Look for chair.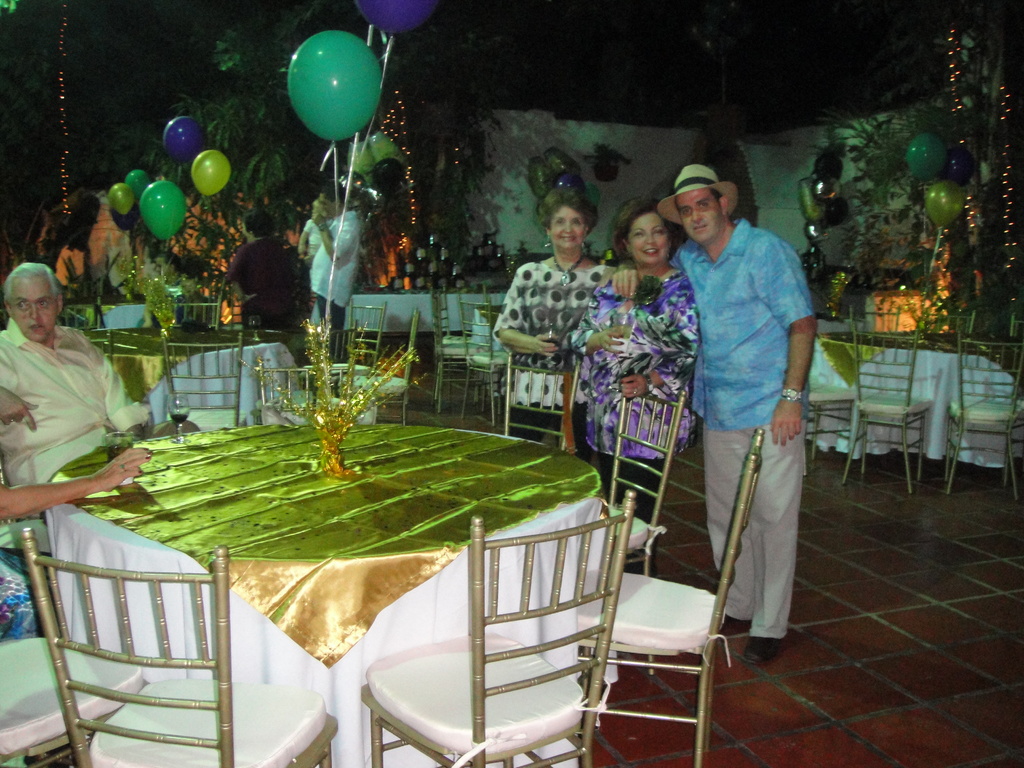
Found: crop(492, 364, 578, 438).
